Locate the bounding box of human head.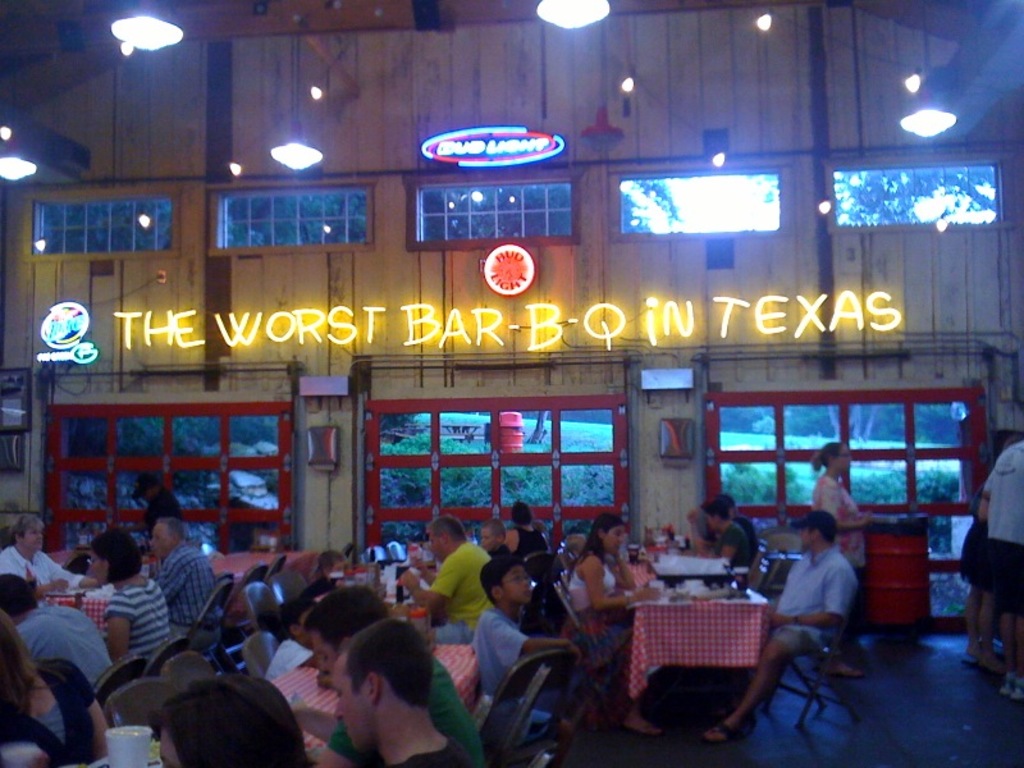
Bounding box: 594,512,627,557.
